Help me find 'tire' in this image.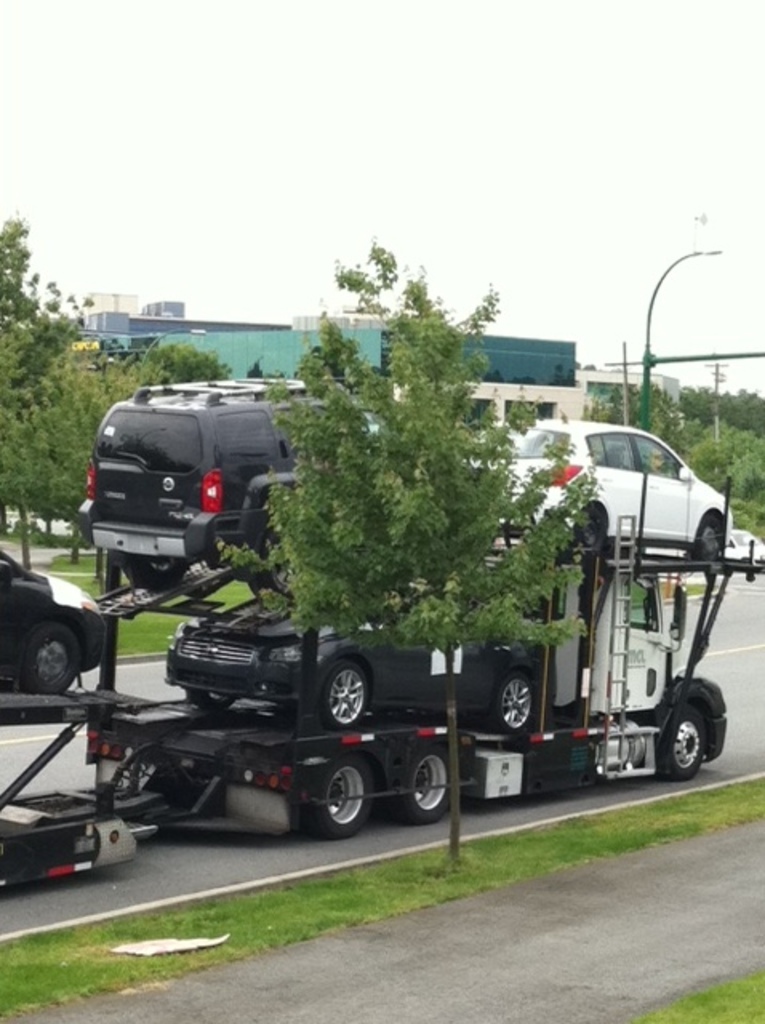
Found it: (480, 661, 546, 734).
